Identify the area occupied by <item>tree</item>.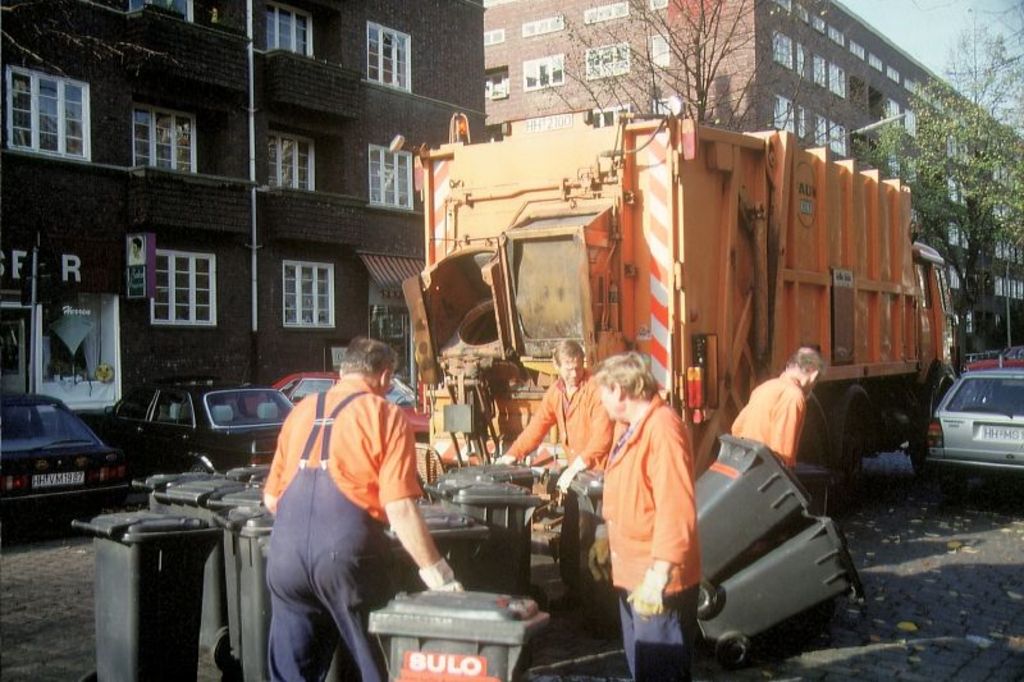
Area: <region>844, 0, 1023, 351</region>.
